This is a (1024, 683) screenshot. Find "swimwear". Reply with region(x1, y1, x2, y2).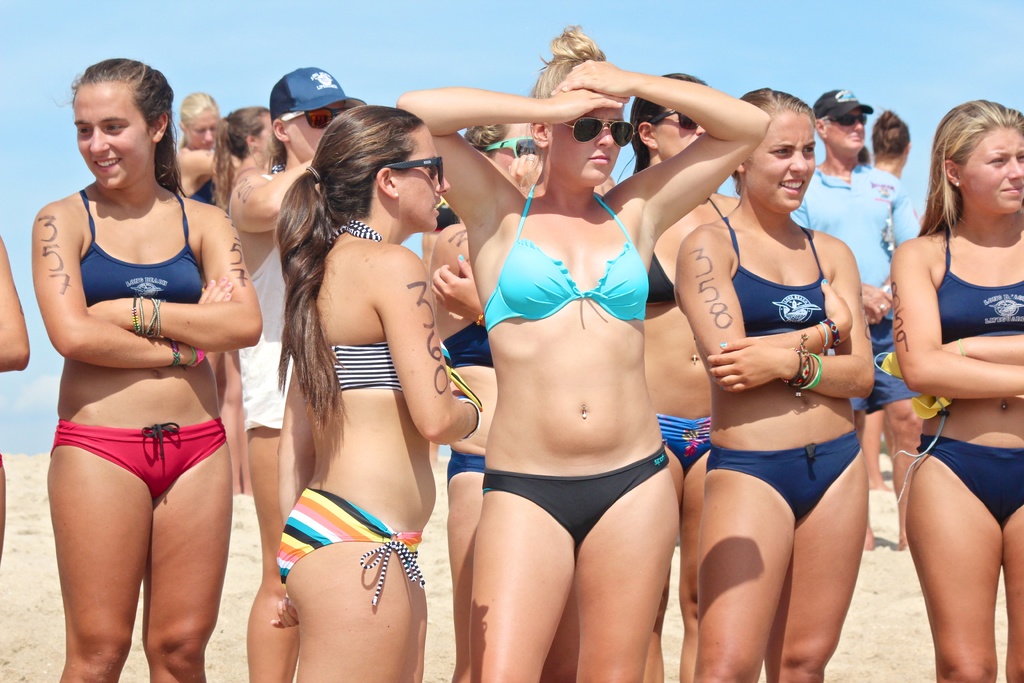
region(335, 219, 484, 411).
